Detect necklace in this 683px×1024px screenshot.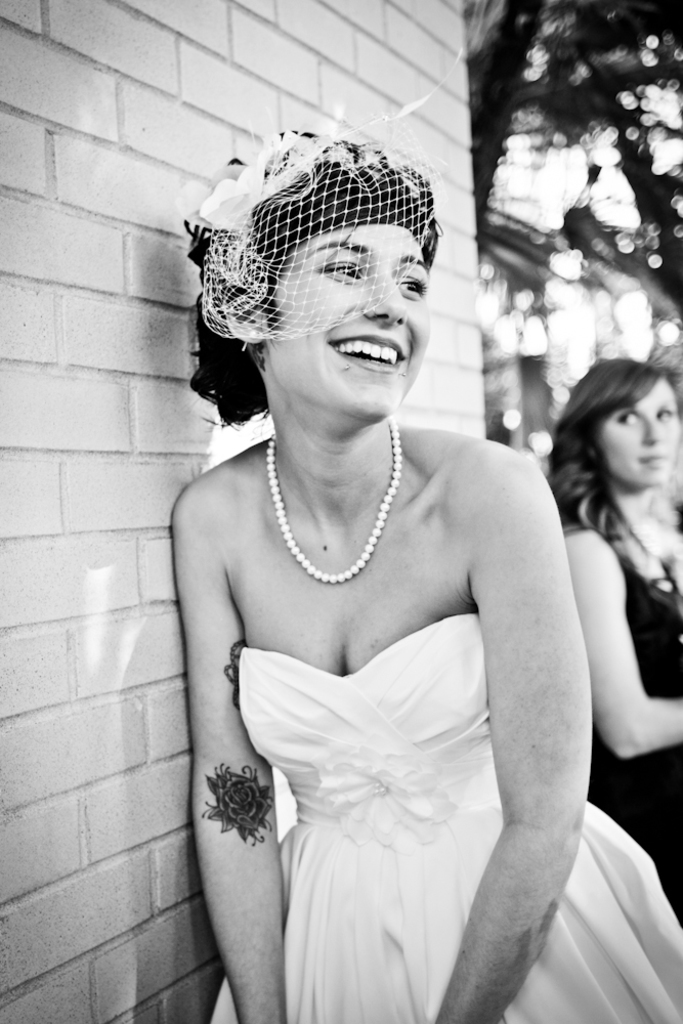
Detection: pyautogui.locateOnScreen(253, 388, 418, 594).
